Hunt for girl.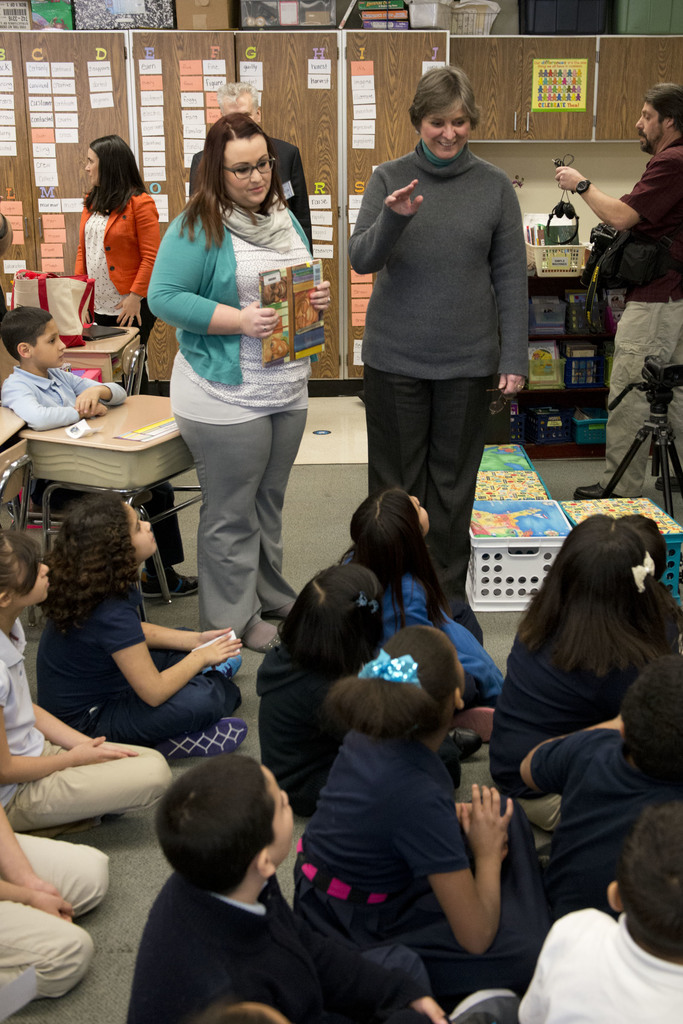
Hunted down at bbox(497, 512, 677, 838).
